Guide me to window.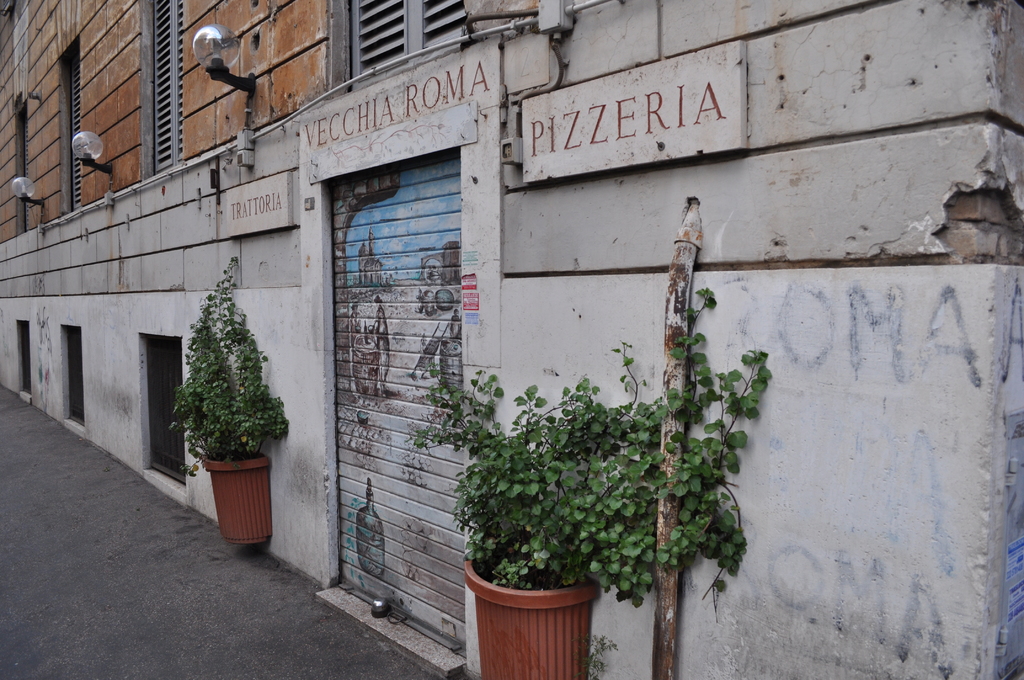
Guidance: {"x1": 15, "y1": 92, "x2": 36, "y2": 236}.
